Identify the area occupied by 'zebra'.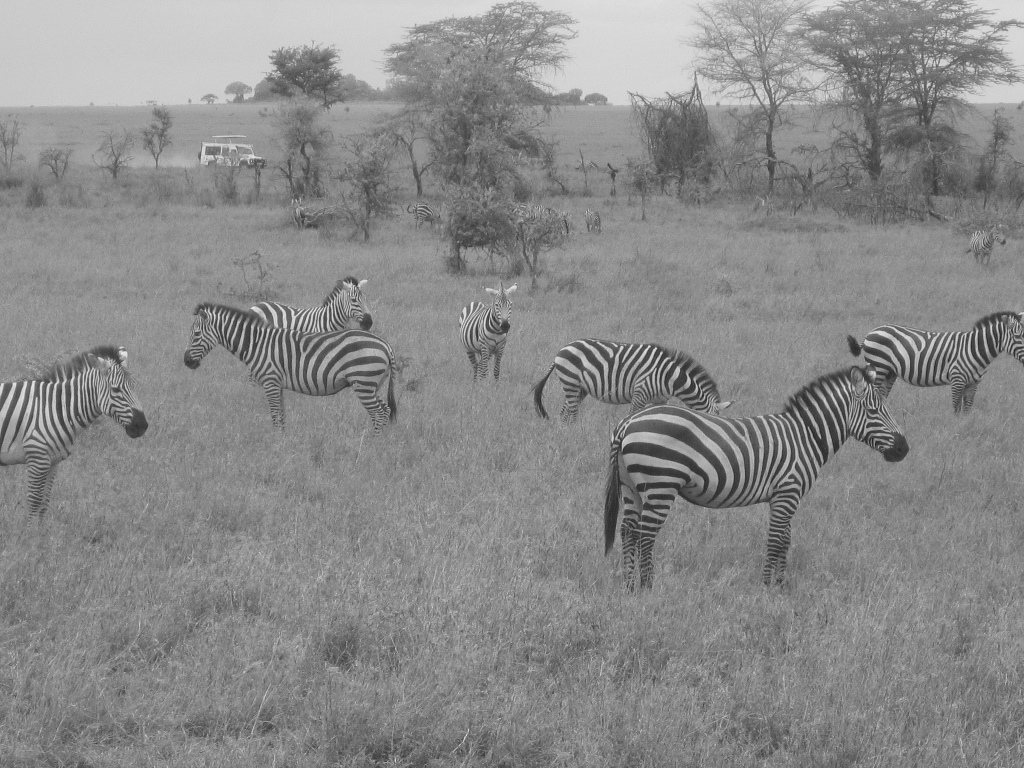
Area: 245 276 377 332.
